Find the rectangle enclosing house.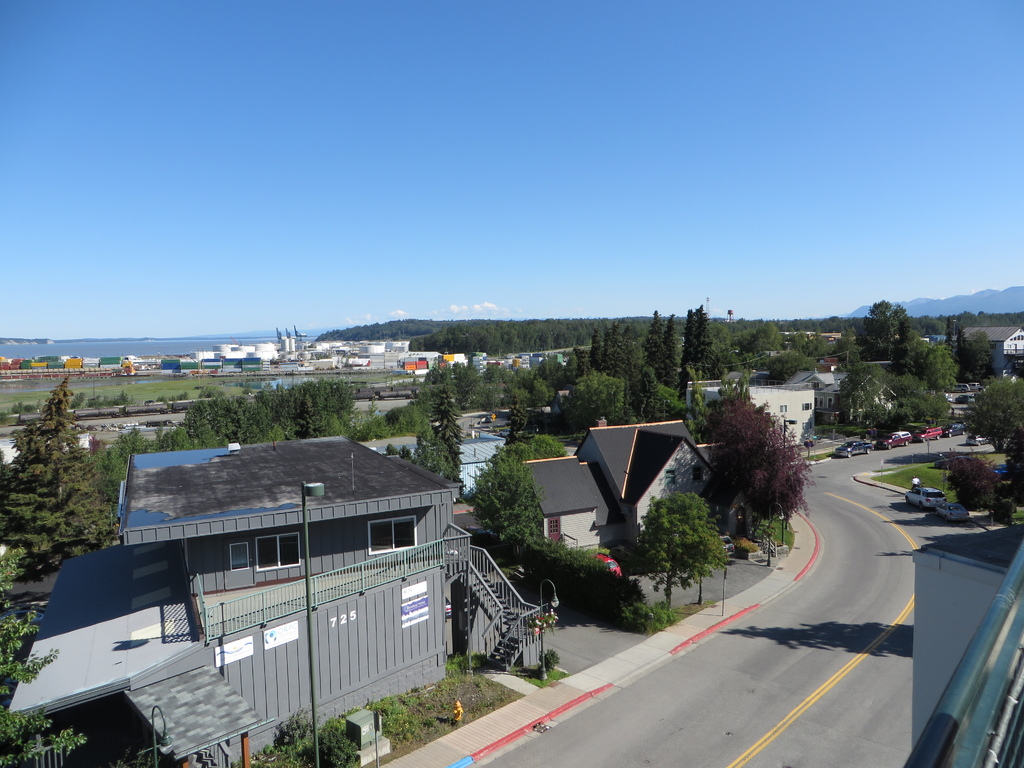
bbox=(449, 422, 506, 502).
